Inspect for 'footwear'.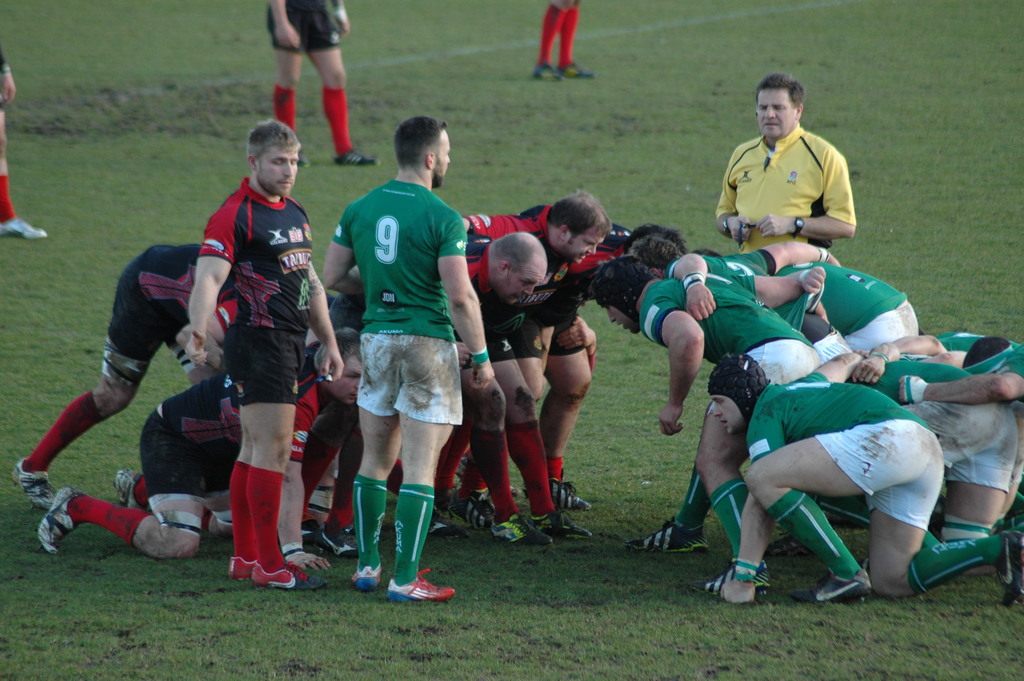
Inspection: box=[701, 568, 753, 599].
